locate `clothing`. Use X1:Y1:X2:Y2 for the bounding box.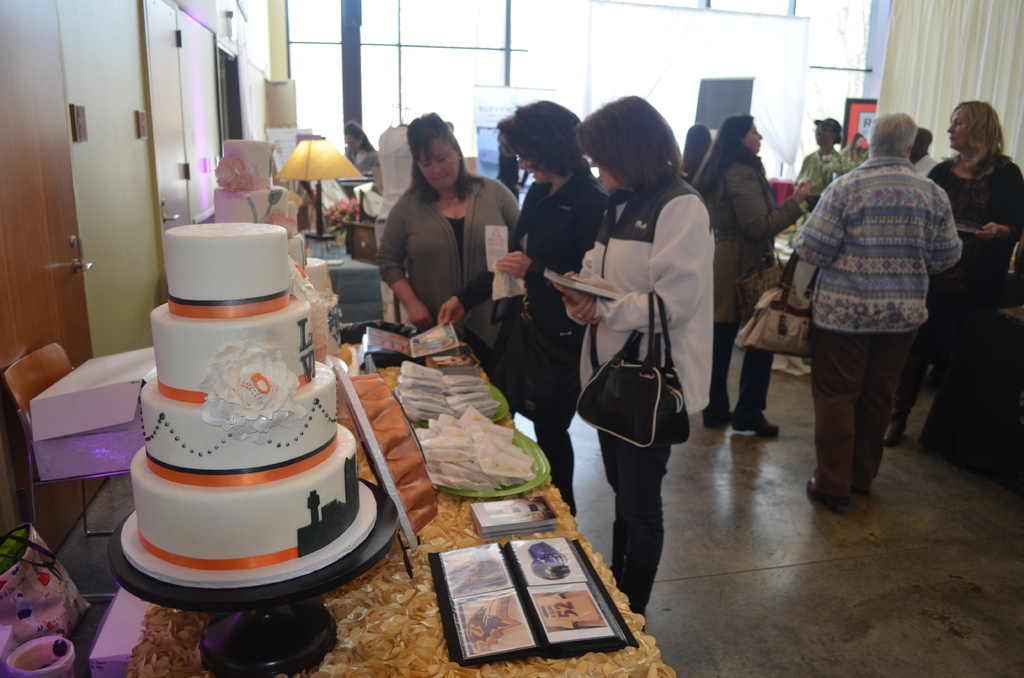
802:145:836:211.
